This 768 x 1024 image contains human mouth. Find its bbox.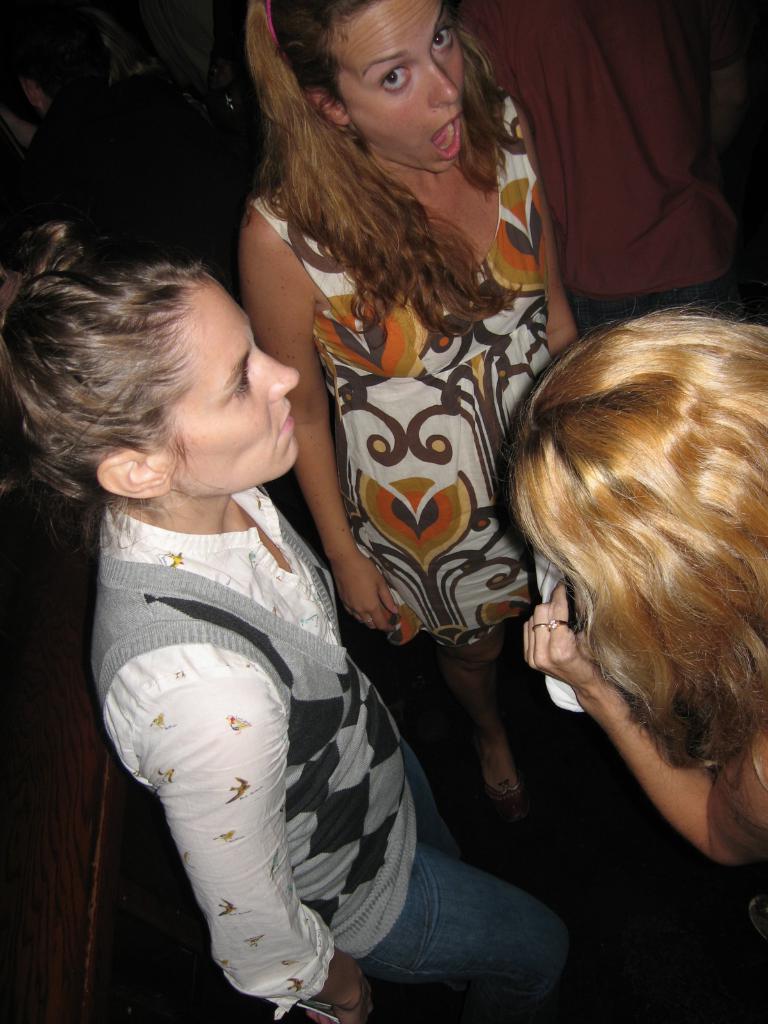
(x1=276, y1=415, x2=295, y2=431).
